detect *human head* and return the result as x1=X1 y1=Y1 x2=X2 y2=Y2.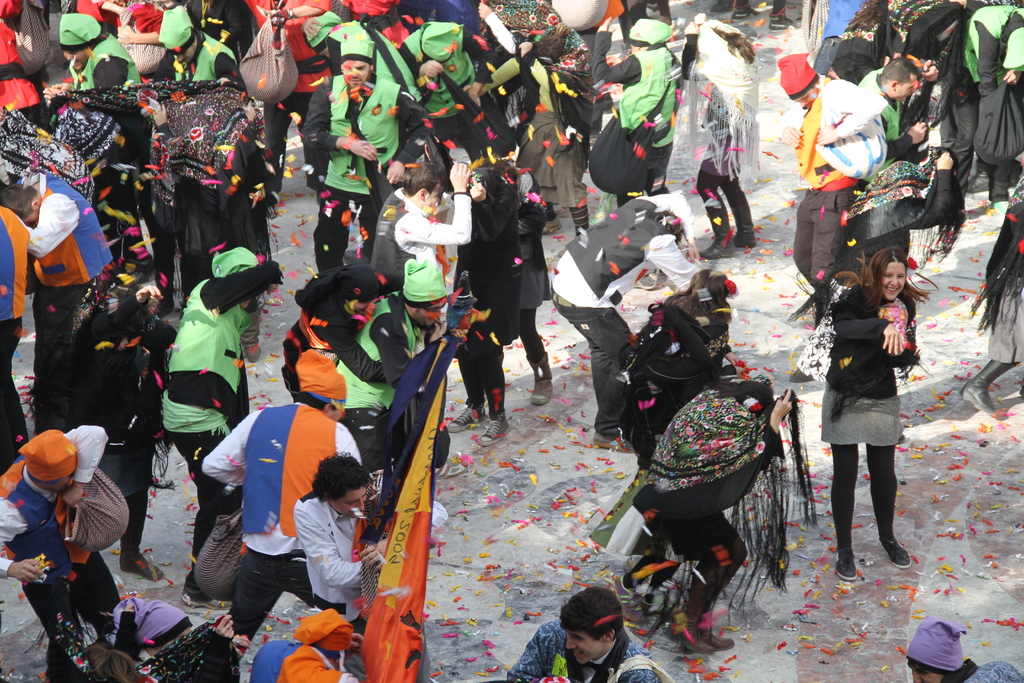
x1=1004 y1=25 x2=1023 y2=62.
